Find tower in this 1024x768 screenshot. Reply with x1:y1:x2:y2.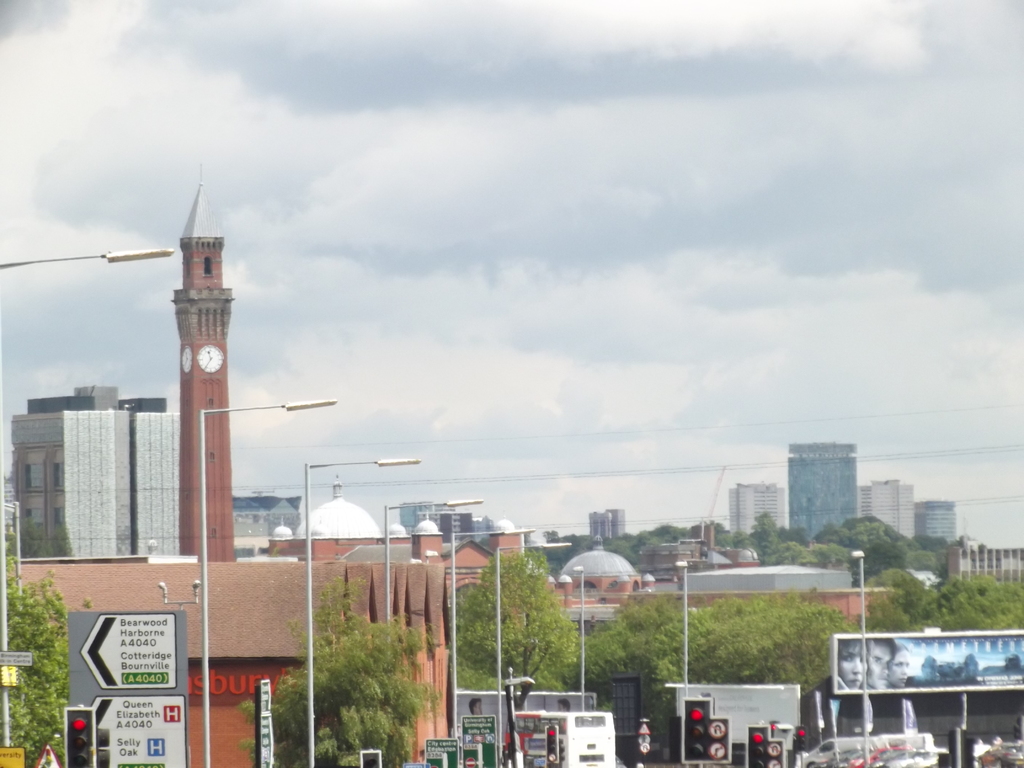
737:487:788:545.
